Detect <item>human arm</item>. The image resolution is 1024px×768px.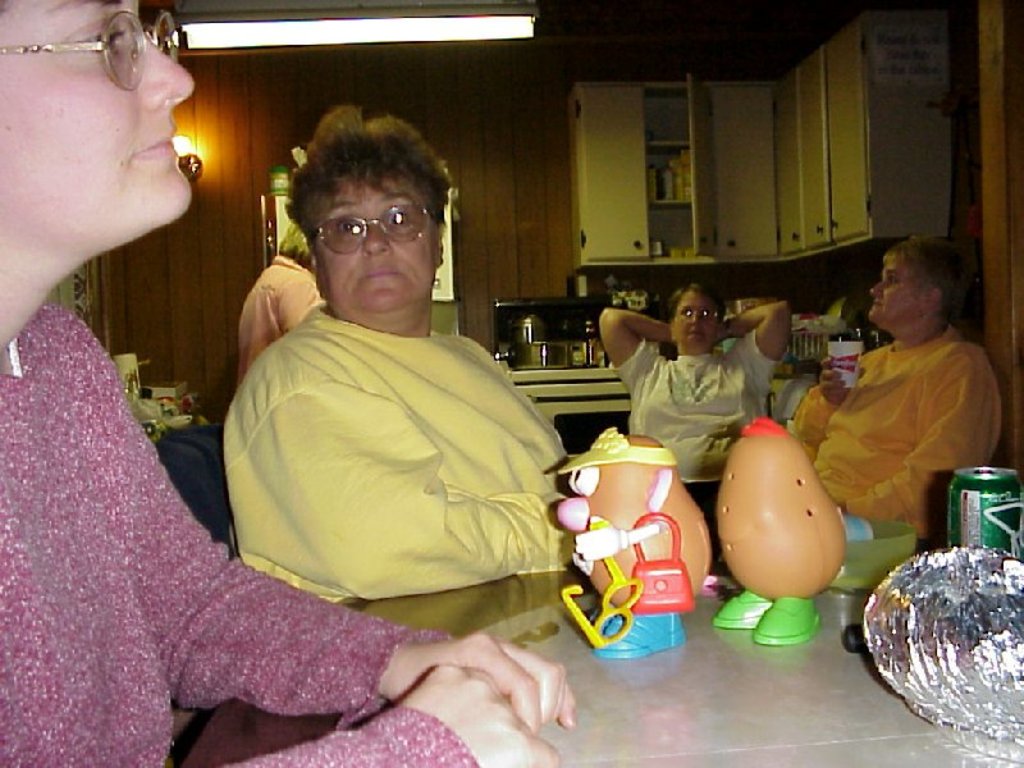
[714,296,791,389].
